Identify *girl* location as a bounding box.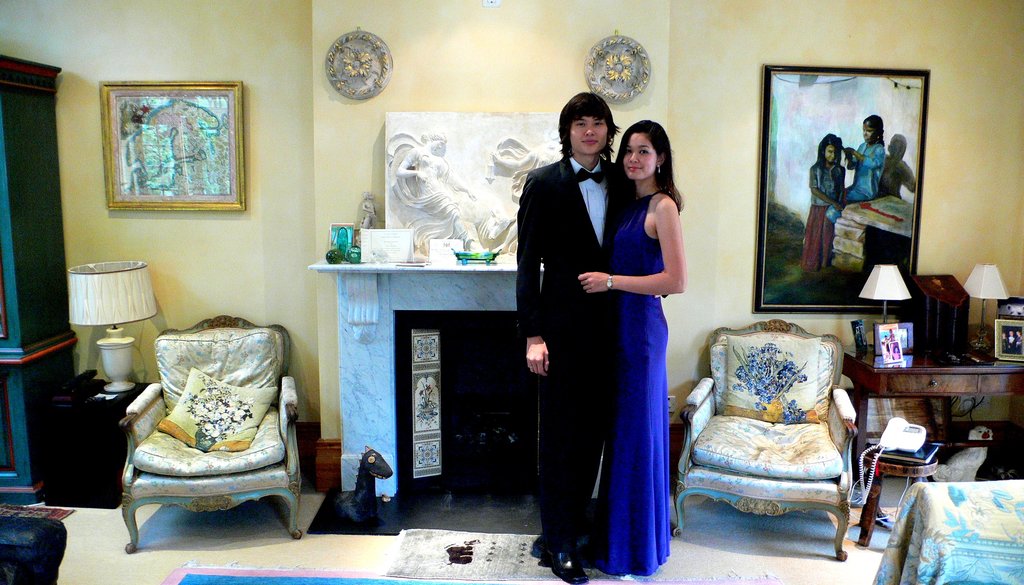
(left=582, top=120, right=686, bottom=572).
